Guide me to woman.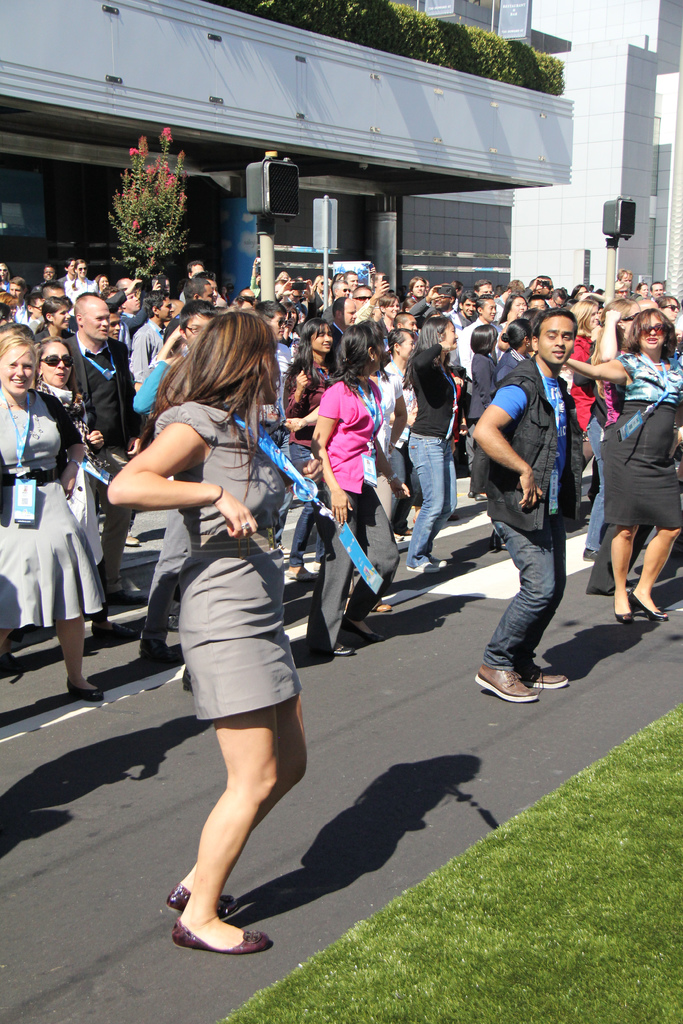
Guidance: (0,321,102,701).
